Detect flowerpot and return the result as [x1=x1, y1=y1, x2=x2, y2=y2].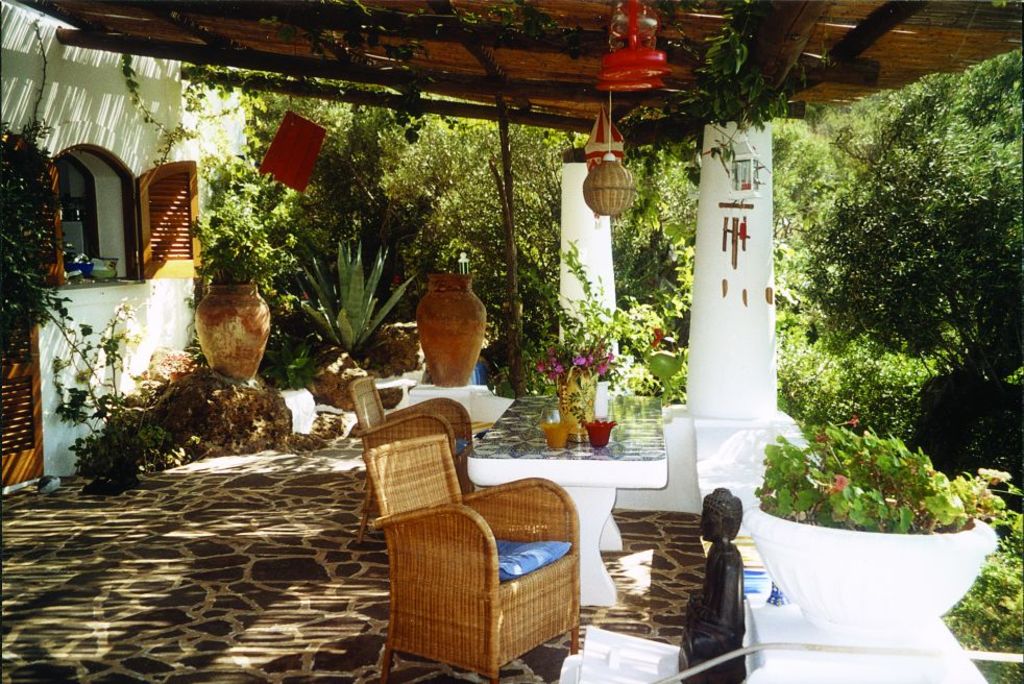
[x1=770, y1=485, x2=984, y2=634].
